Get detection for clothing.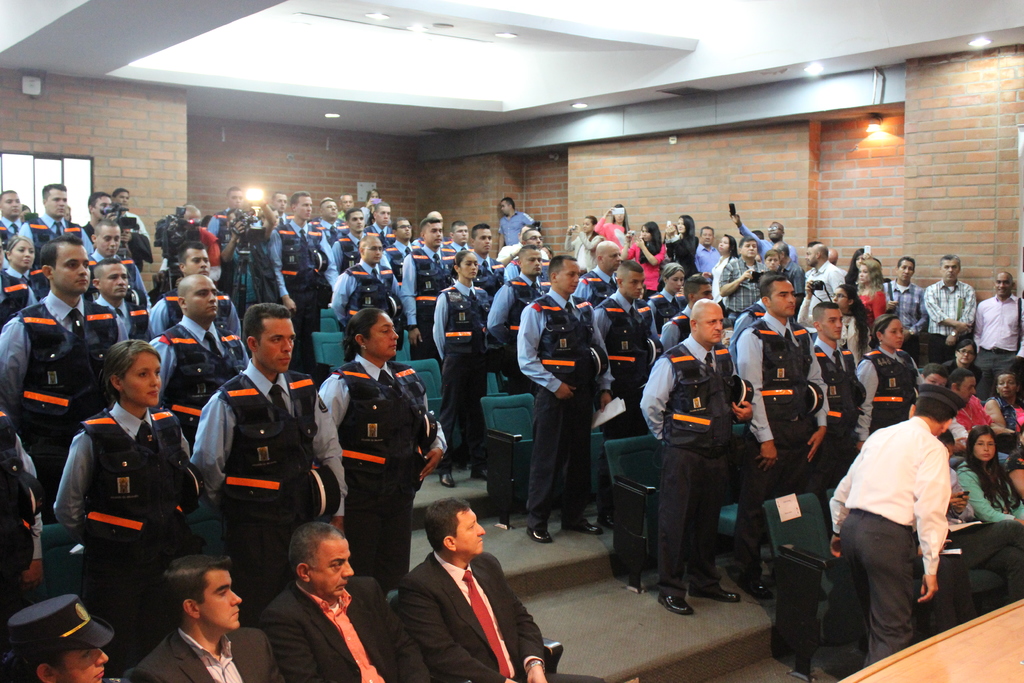
Detection: [x1=154, y1=315, x2=257, y2=420].
